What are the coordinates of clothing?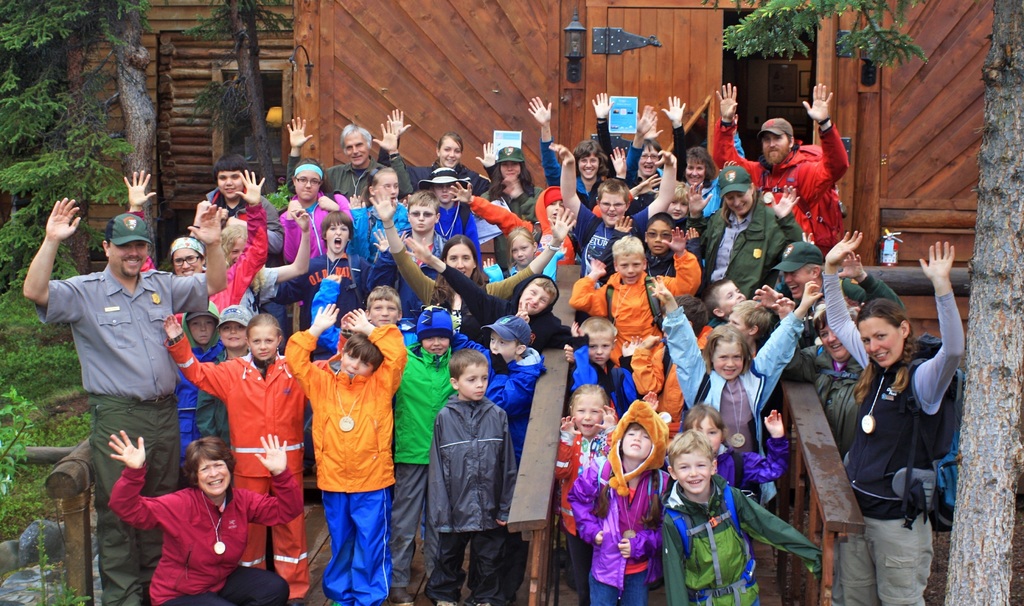
[350, 204, 424, 255].
